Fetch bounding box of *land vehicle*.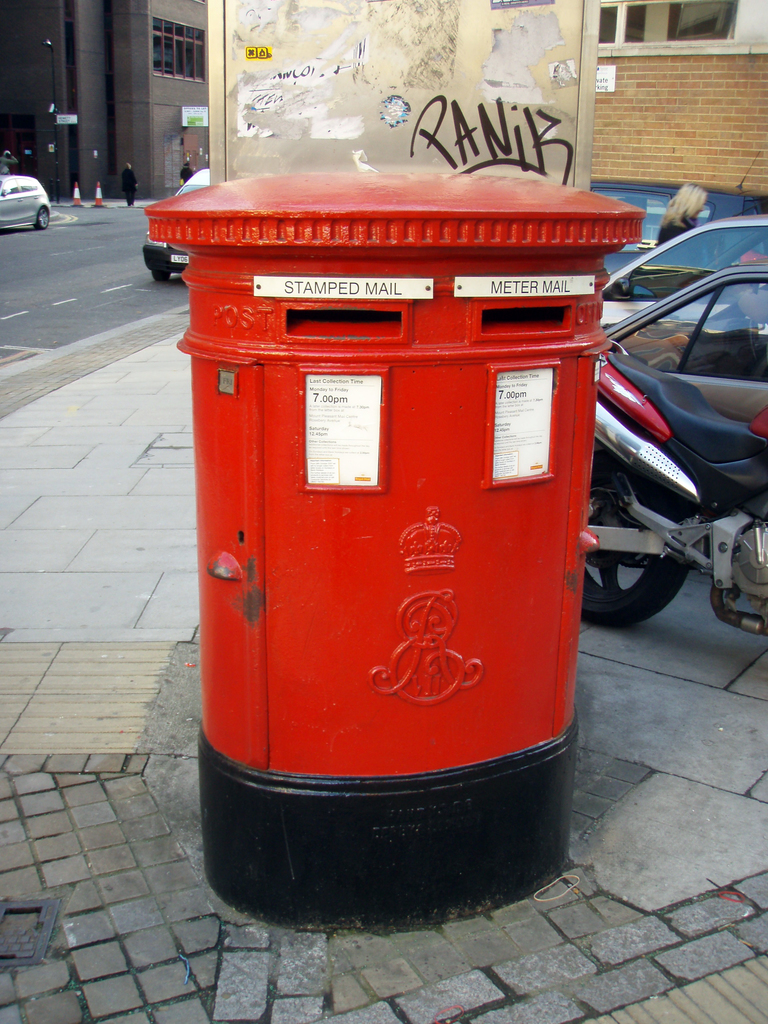
Bbox: 612 266 767 419.
